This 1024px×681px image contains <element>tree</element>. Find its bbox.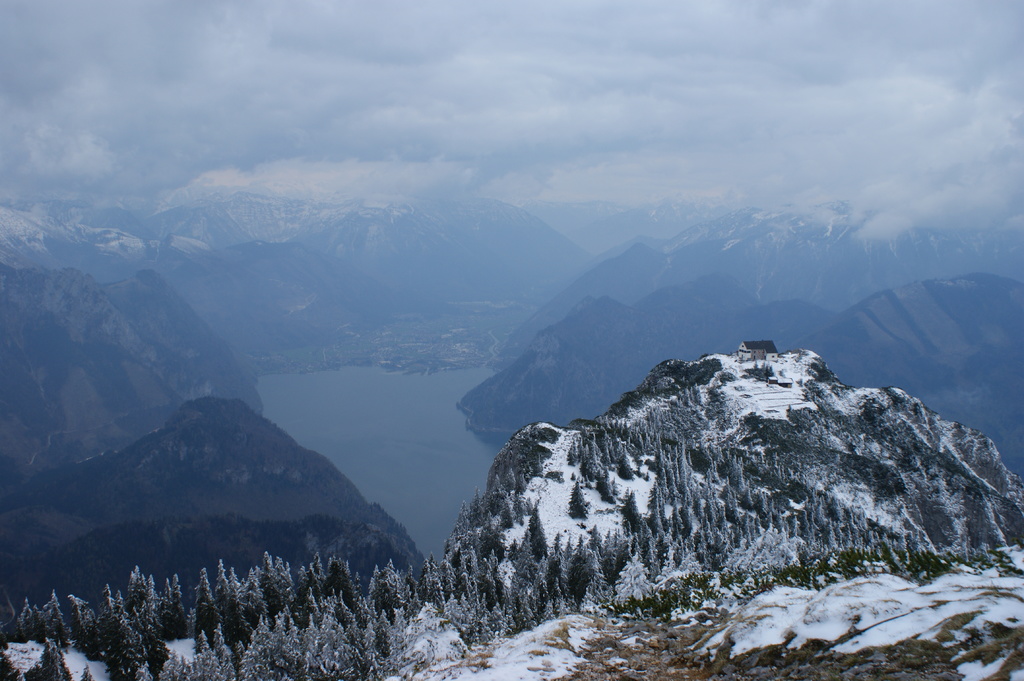
left=670, top=473, right=679, bottom=501.
